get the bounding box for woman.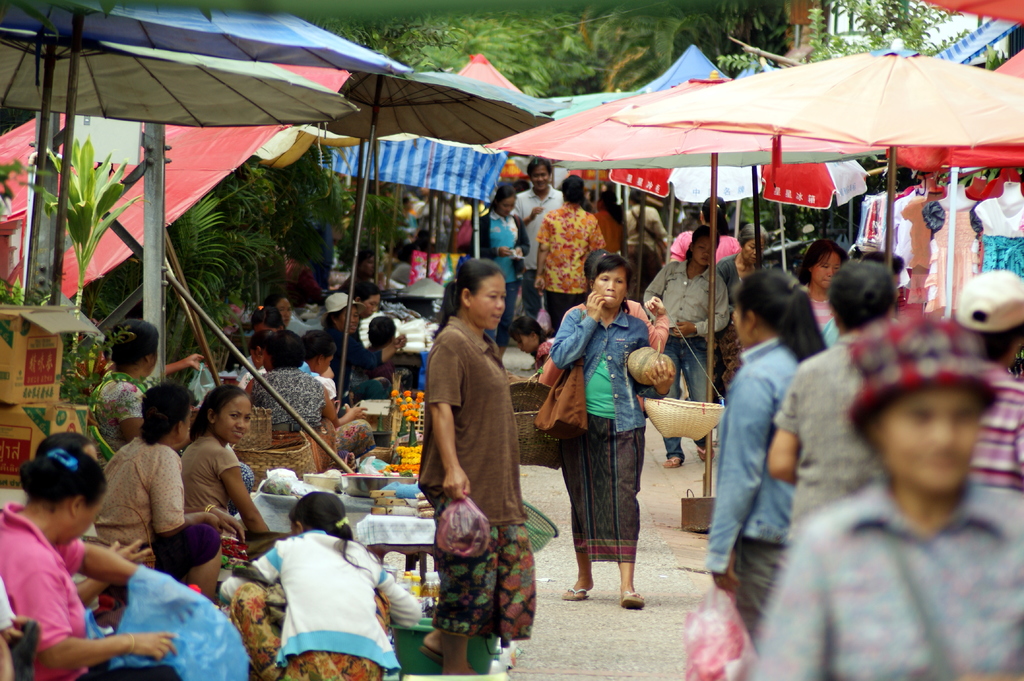
crop(547, 256, 676, 613).
